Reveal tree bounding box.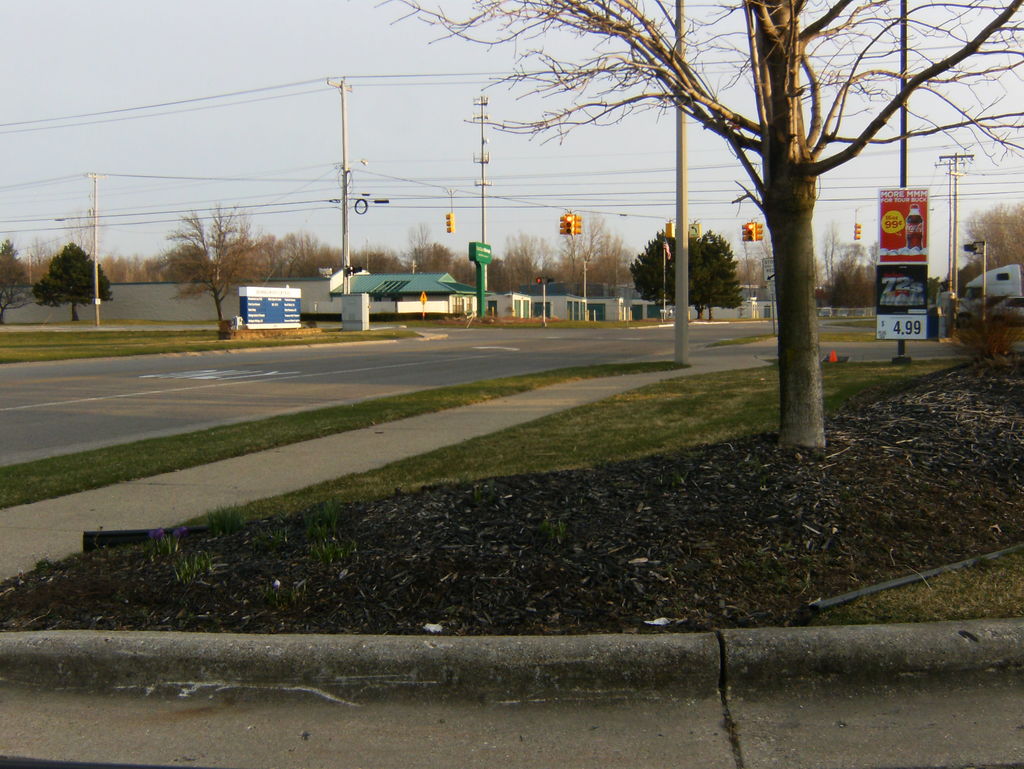
Revealed: pyautogui.locateOnScreen(626, 228, 747, 322).
